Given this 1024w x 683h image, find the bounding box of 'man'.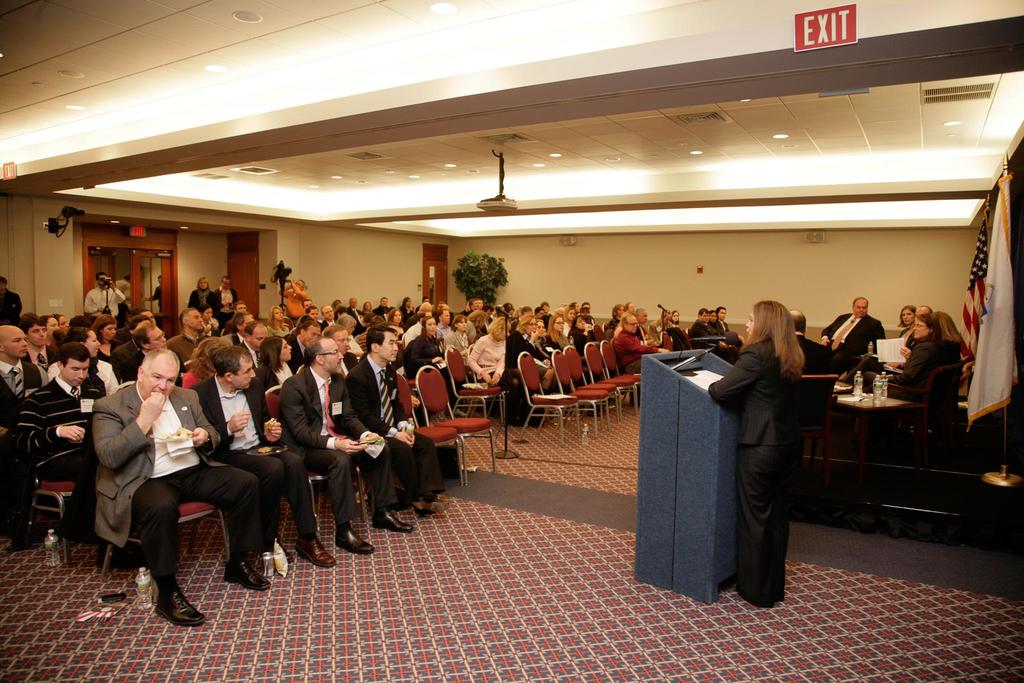
816,293,884,359.
